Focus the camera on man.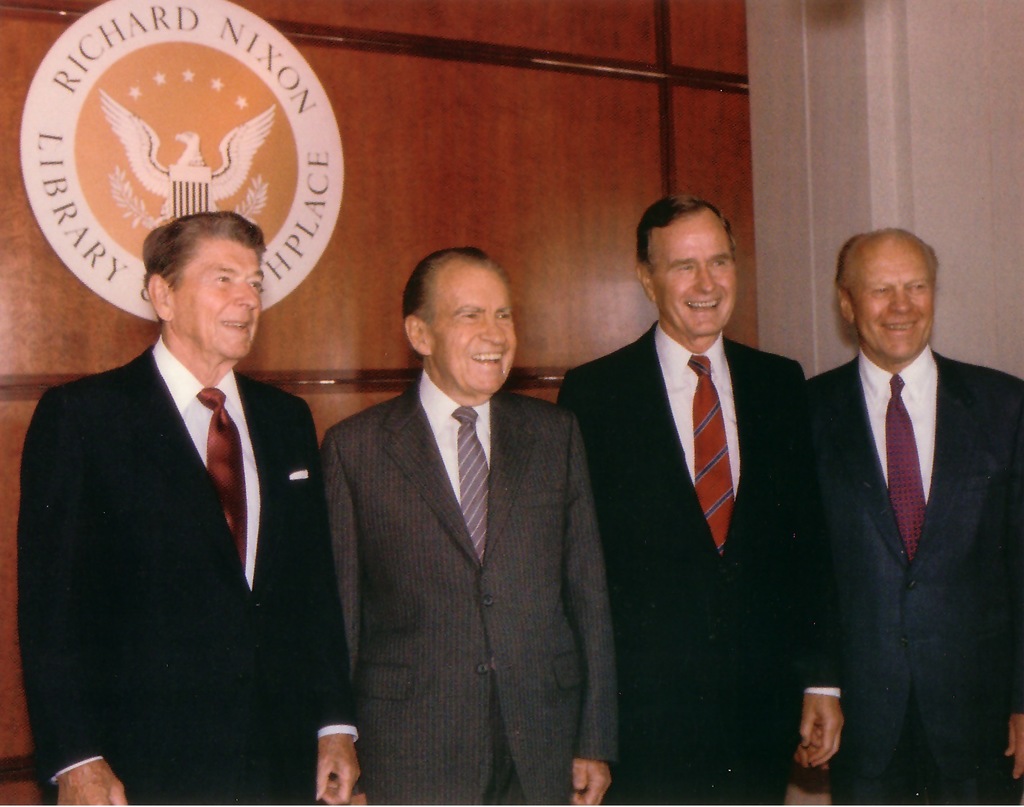
Focus region: Rect(14, 175, 351, 793).
